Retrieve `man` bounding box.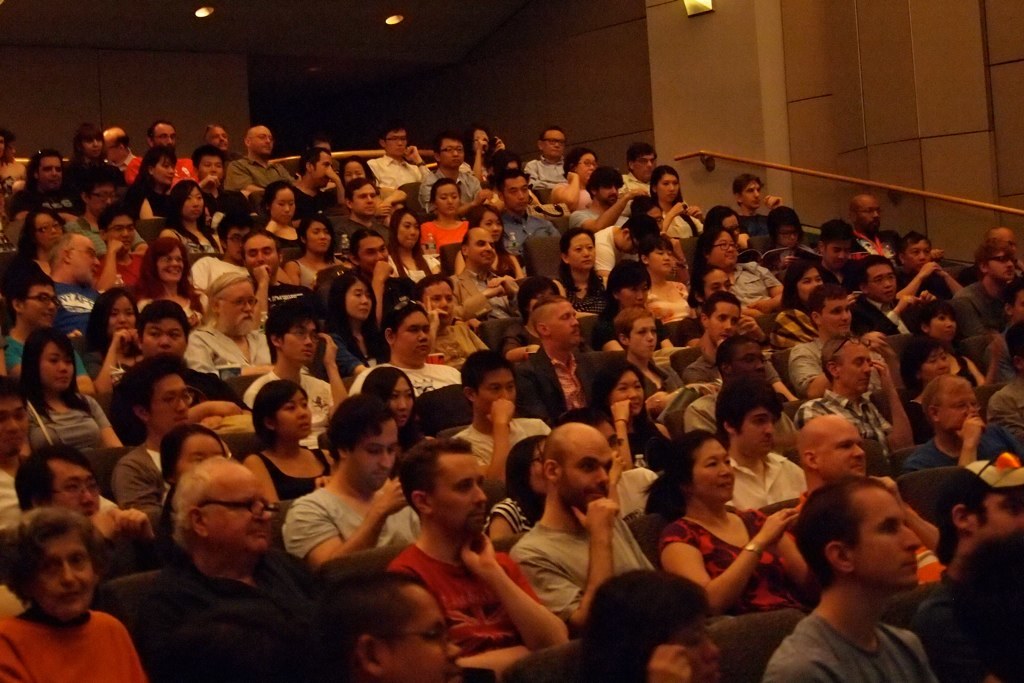
Bounding box: region(446, 232, 527, 335).
